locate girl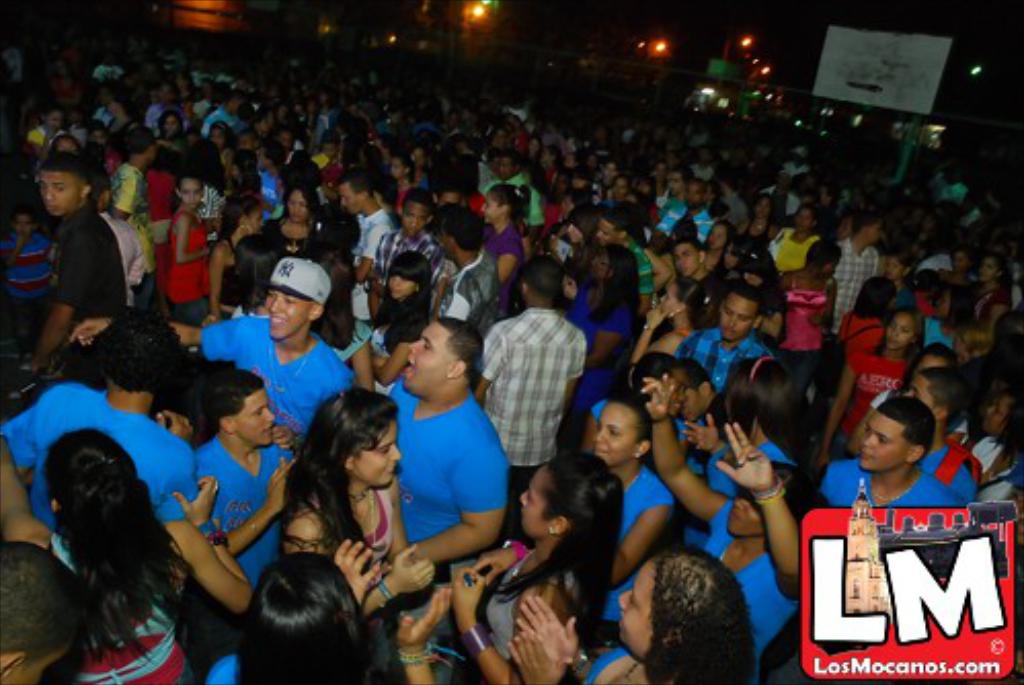
{"x1": 936, "y1": 242, "x2": 971, "y2": 310}
